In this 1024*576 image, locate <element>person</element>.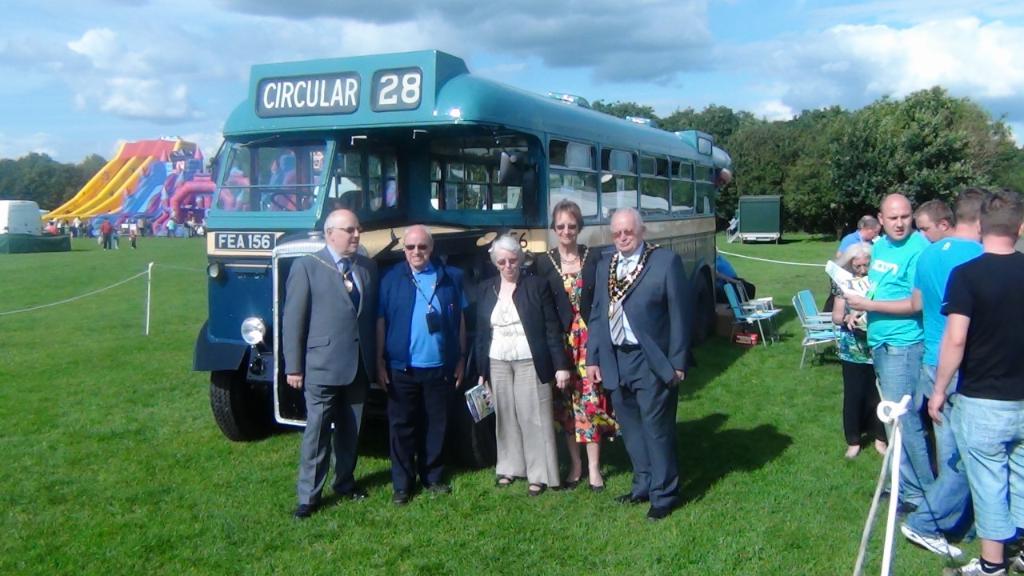
Bounding box: <region>373, 222, 477, 506</region>.
